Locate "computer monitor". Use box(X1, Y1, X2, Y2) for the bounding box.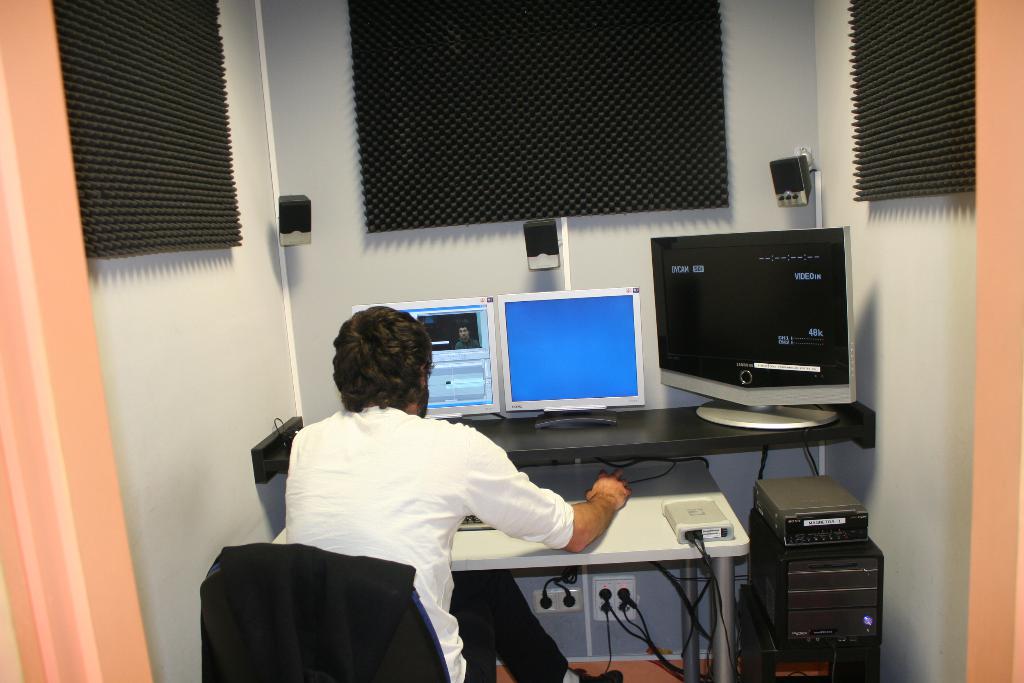
box(662, 238, 856, 419).
